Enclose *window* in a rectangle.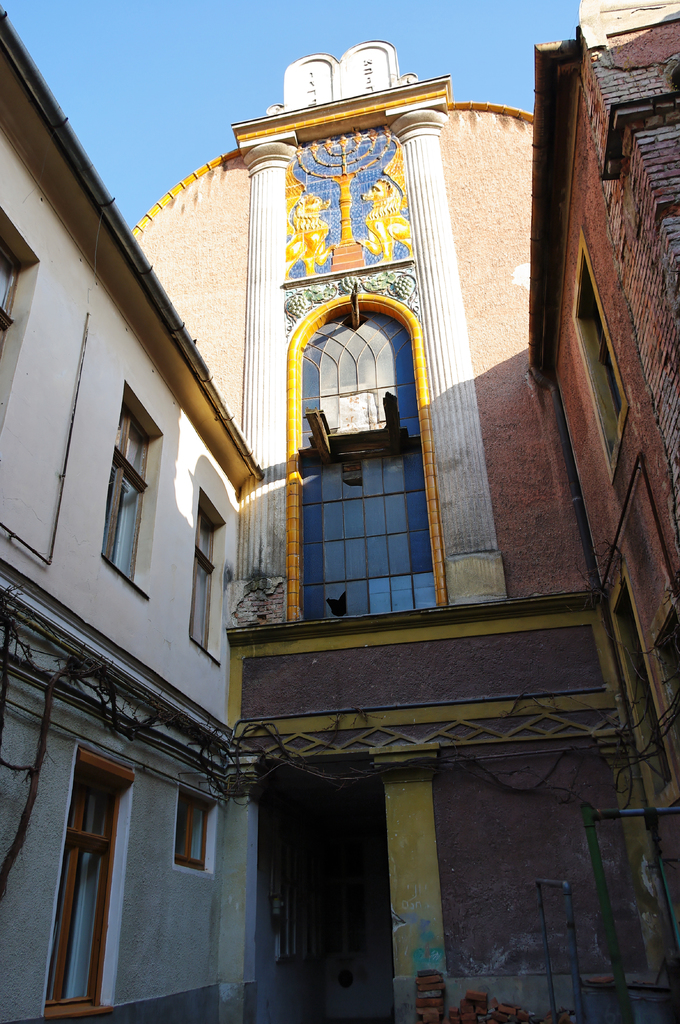
Rect(174, 783, 212, 867).
